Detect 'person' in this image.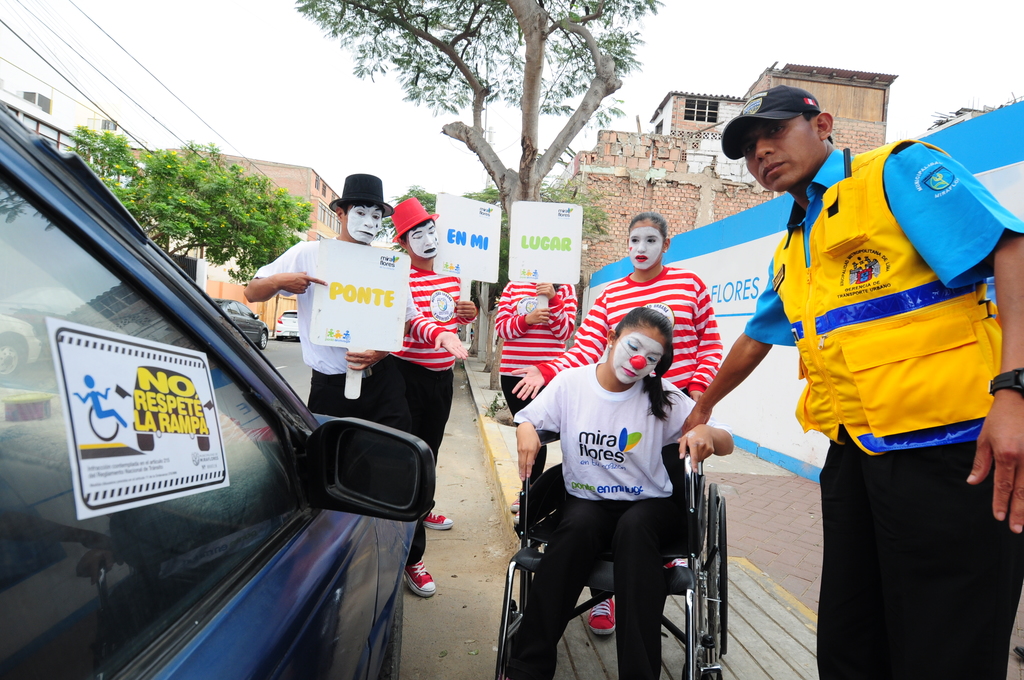
Detection: <box>243,172,433,602</box>.
